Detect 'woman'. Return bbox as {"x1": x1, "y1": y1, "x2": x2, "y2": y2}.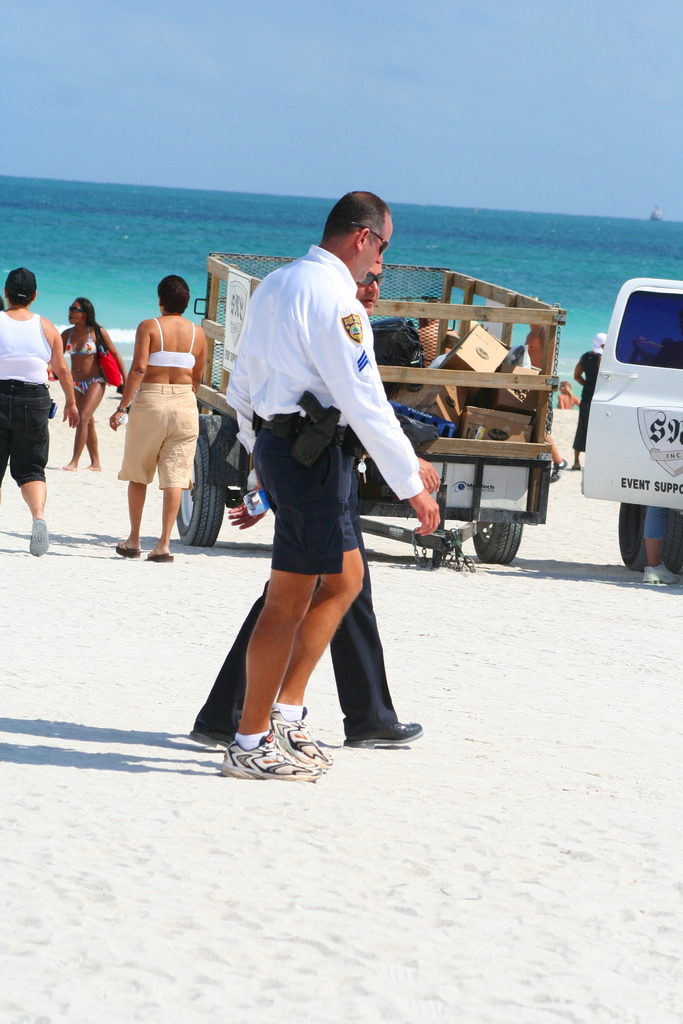
{"x1": 43, "y1": 294, "x2": 127, "y2": 469}.
